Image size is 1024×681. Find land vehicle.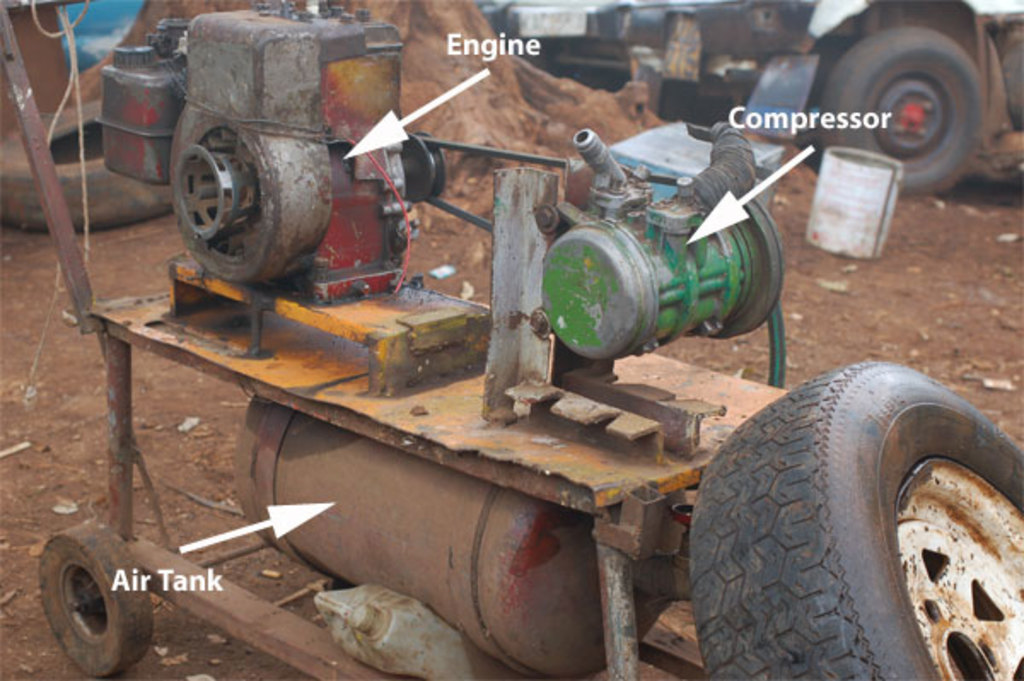
[0, 0, 814, 679].
